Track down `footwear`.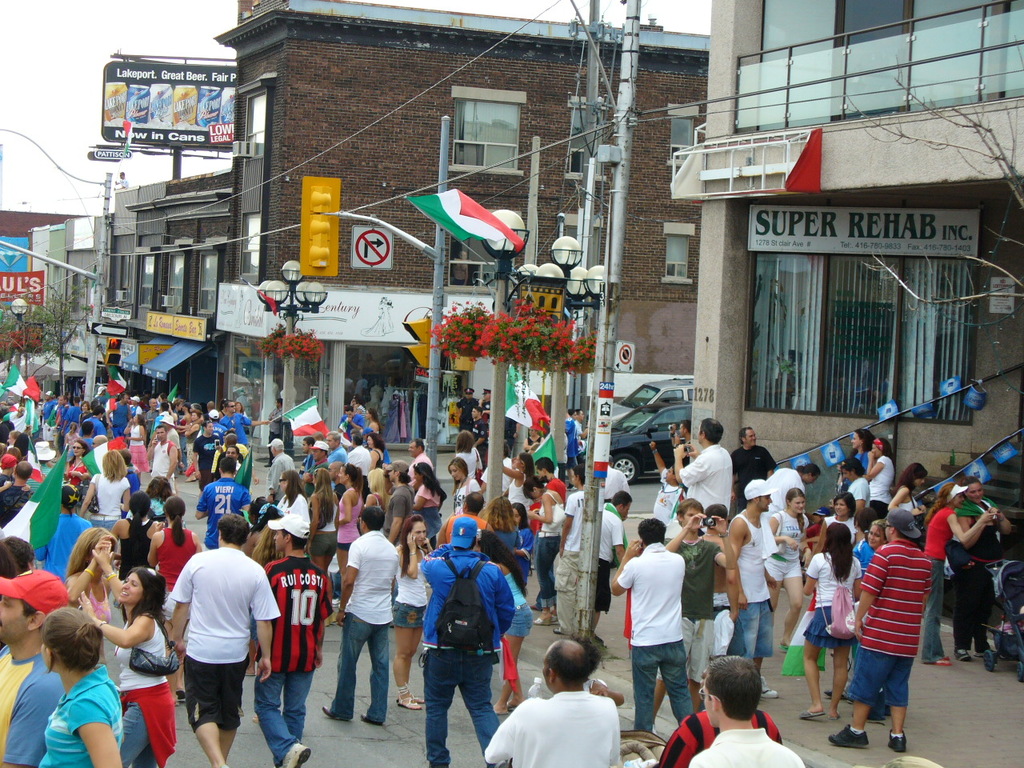
Tracked to select_region(396, 690, 422, 710).
